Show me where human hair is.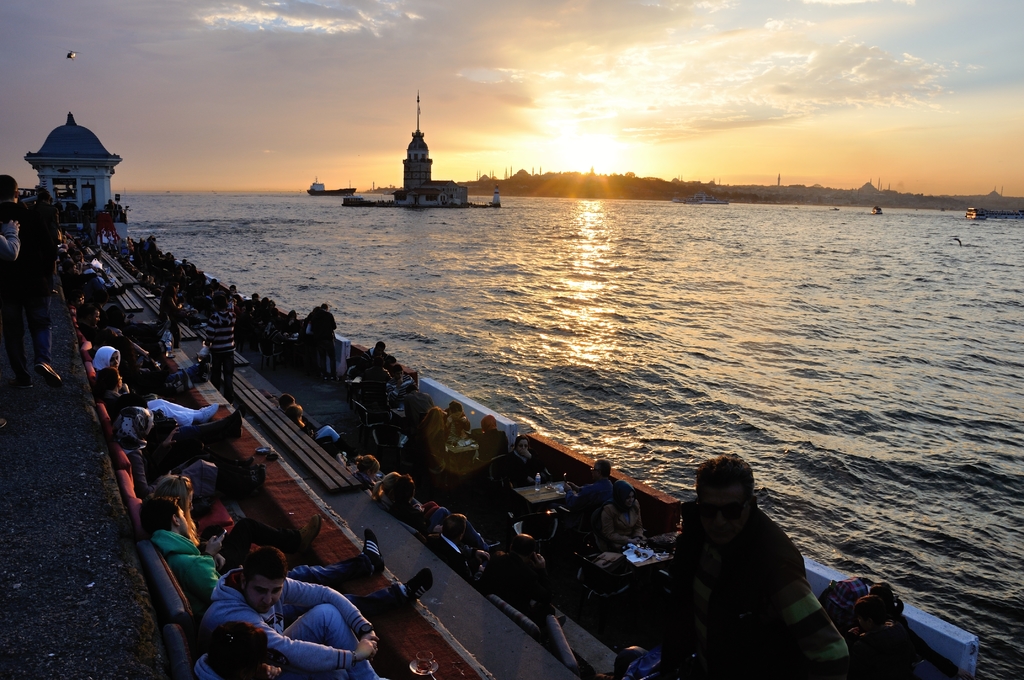
human hair is at region(91, 365, 118, 393).
